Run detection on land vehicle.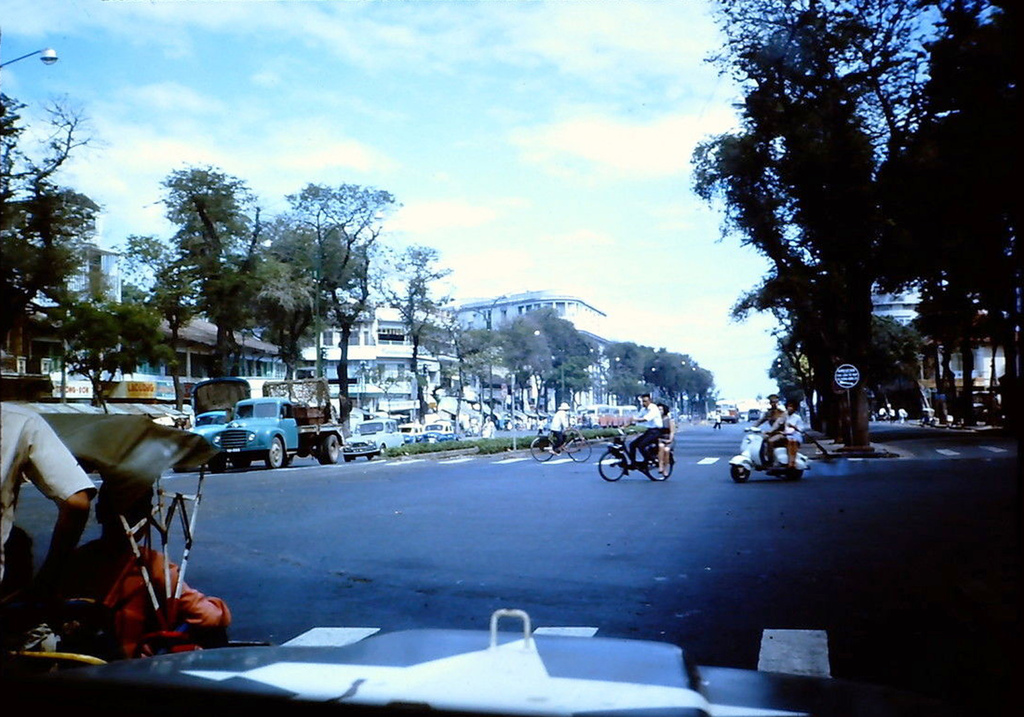
Result: bbox=(0, 608, 908, 716).
